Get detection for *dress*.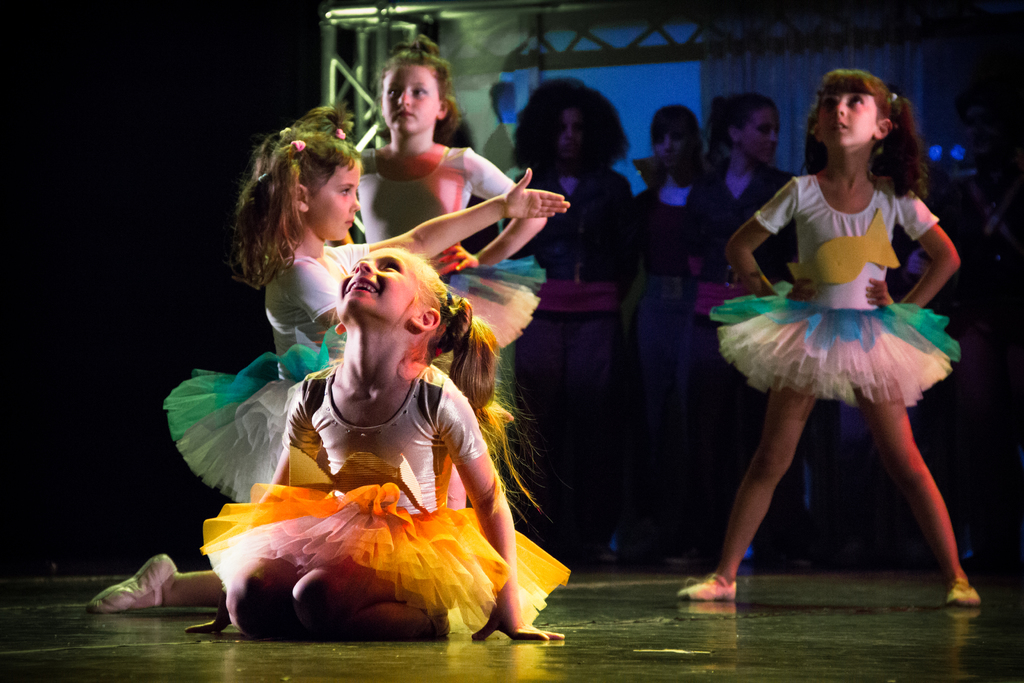
Detection: bbox(193, 369, 571, 645).
